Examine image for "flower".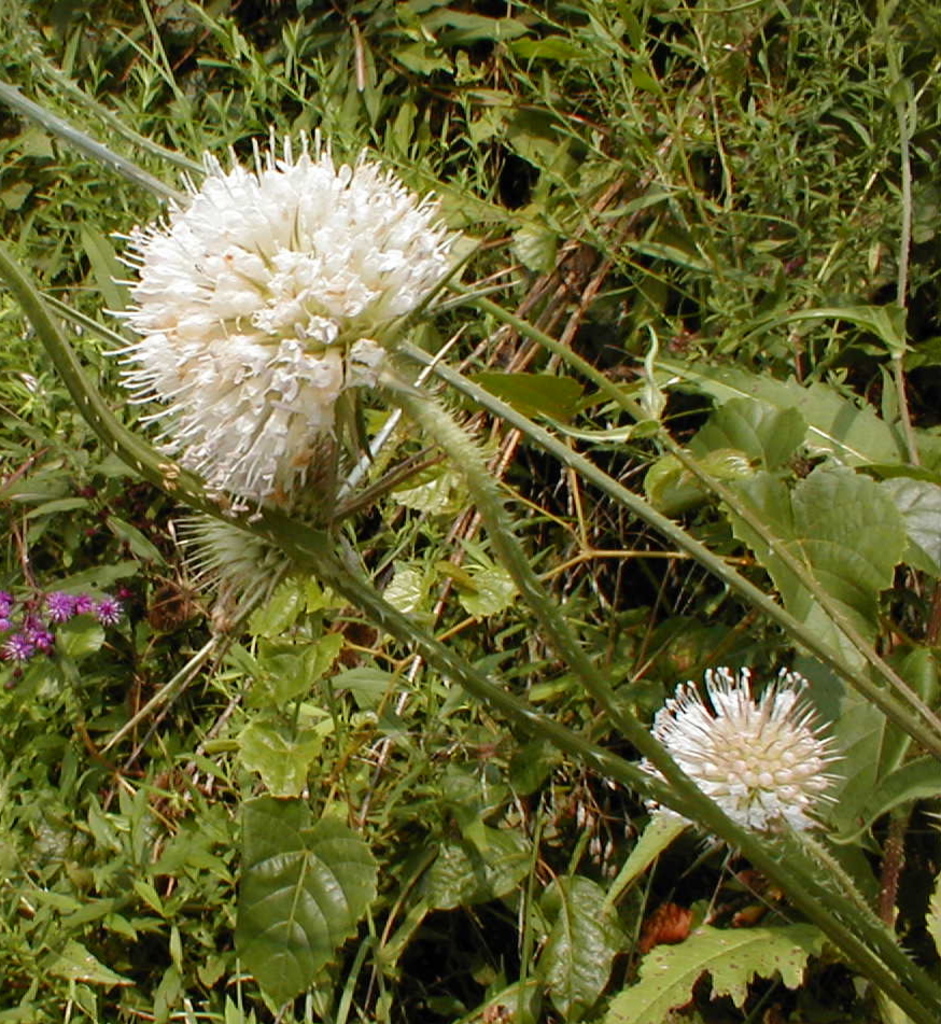
Examination result: bbox=(168, 508, 349, 623).
